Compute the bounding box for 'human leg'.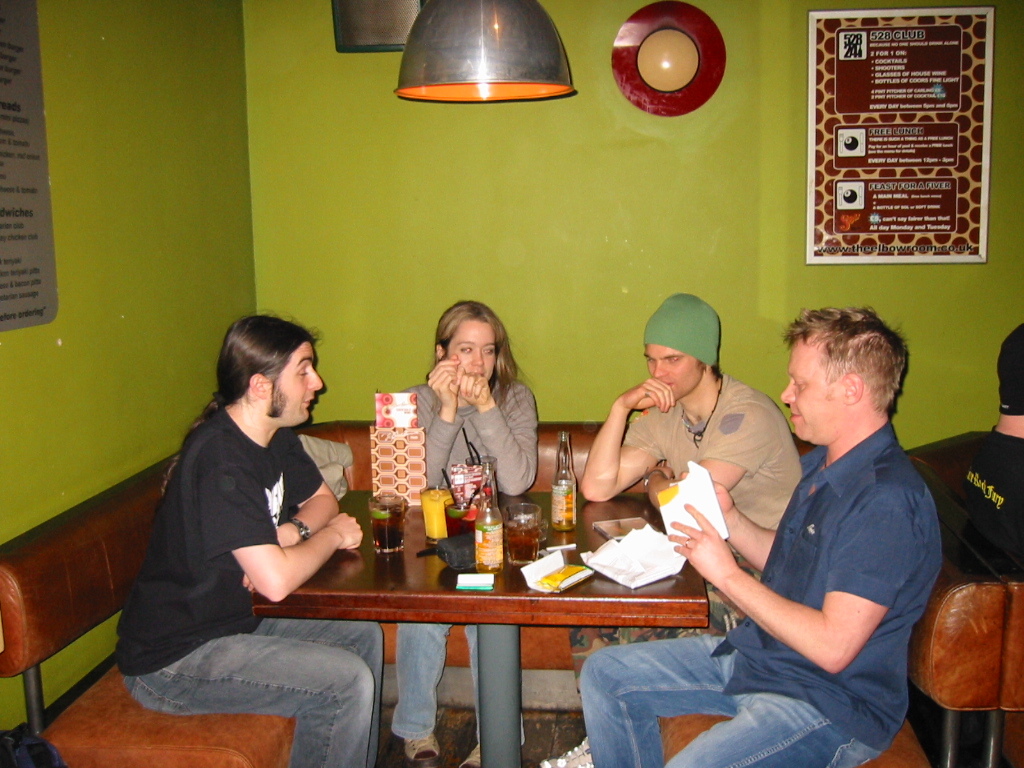
458/610/537/767.
